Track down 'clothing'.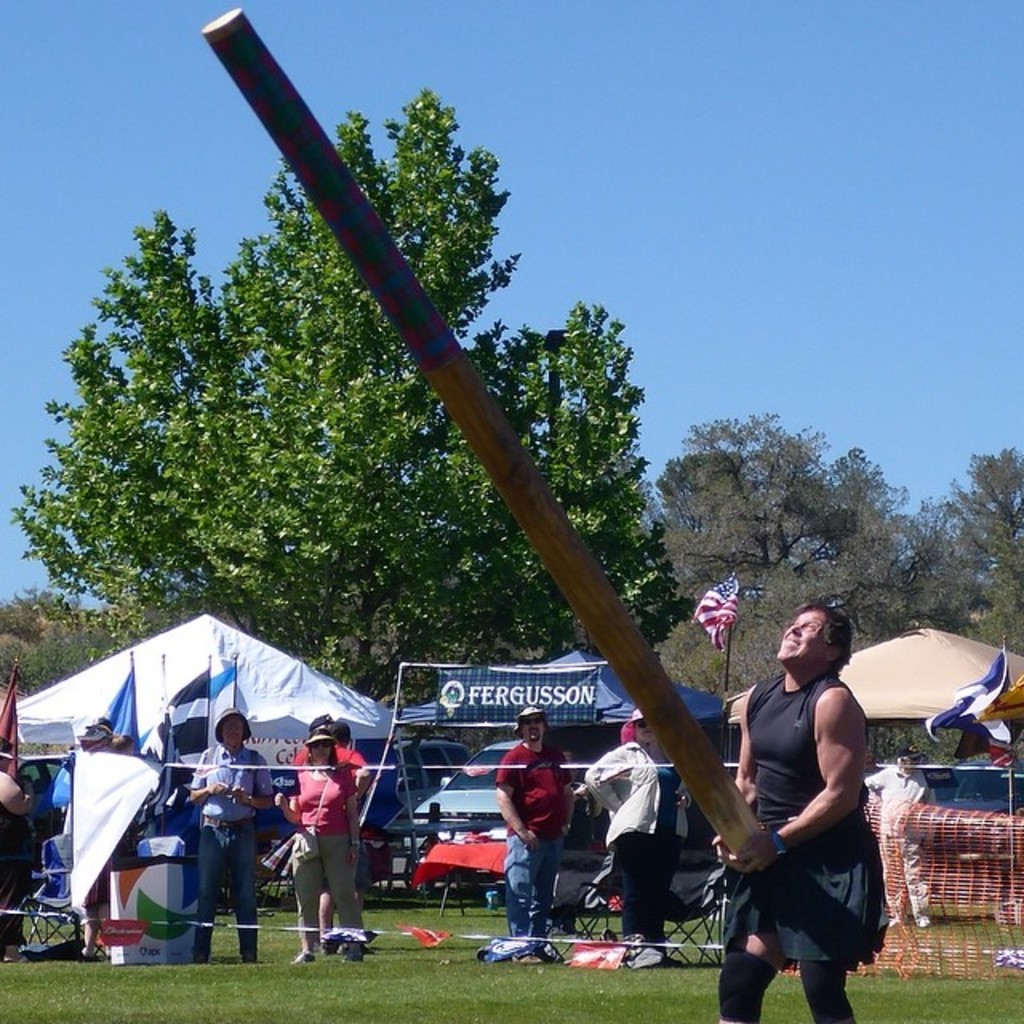
Tracked to <box>286,750,373,890</box>.
